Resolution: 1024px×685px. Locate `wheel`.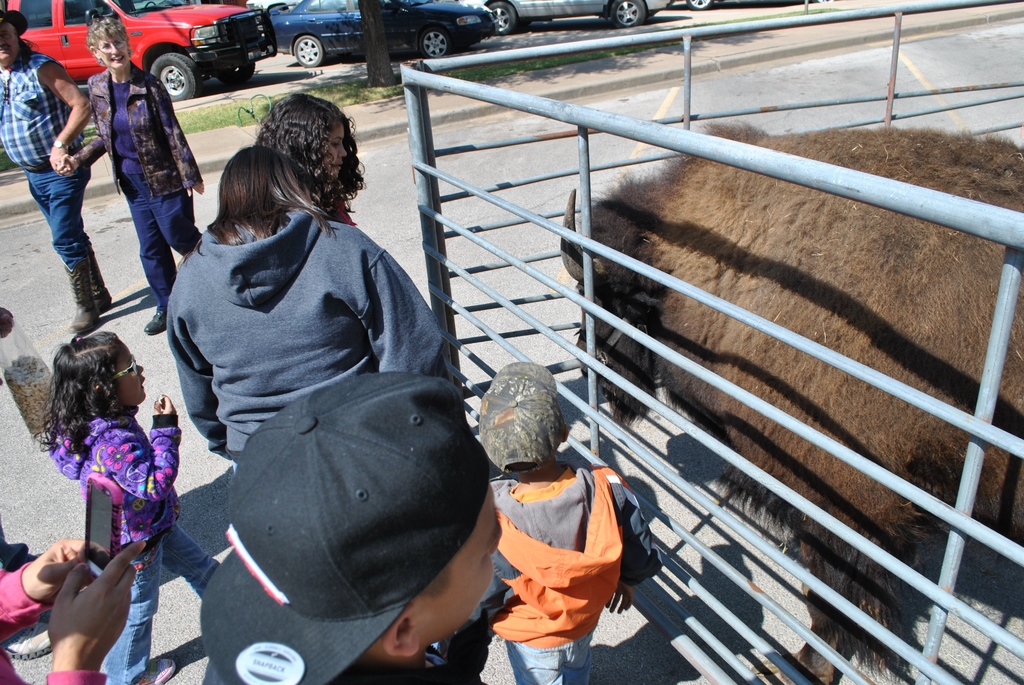
[420,29,451,58].
